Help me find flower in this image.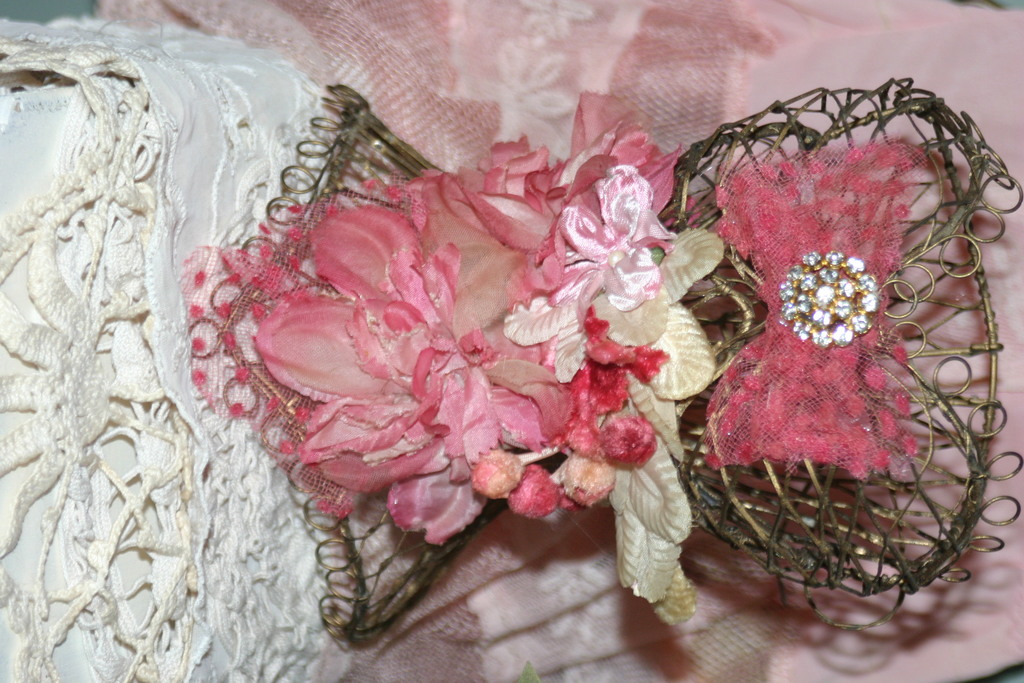
Found it: [left=554, top=162, right=669, bottom=317].
